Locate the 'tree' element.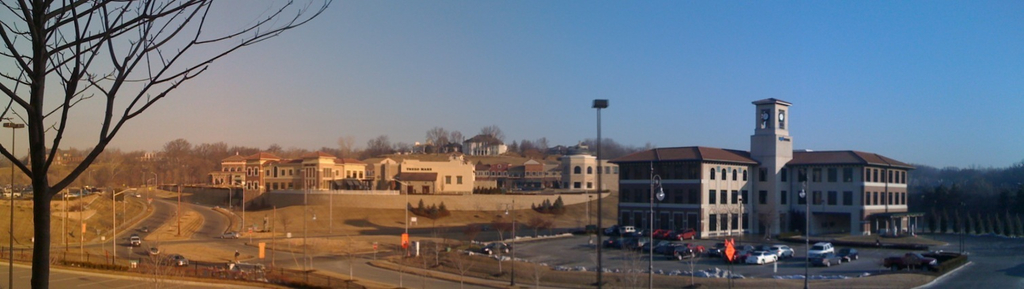
Element bbox: {"left": 938, "top": 206, "right": 948, "bottom": 233}.
